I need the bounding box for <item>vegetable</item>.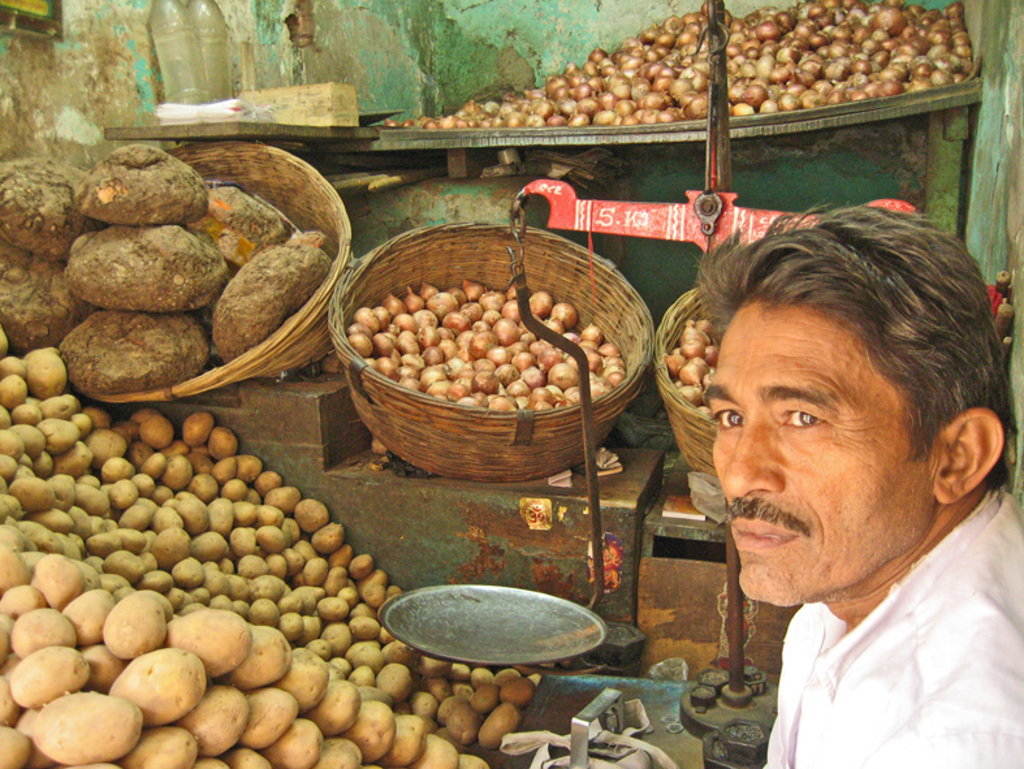
Here it is: 277, 648, 329, 713.
